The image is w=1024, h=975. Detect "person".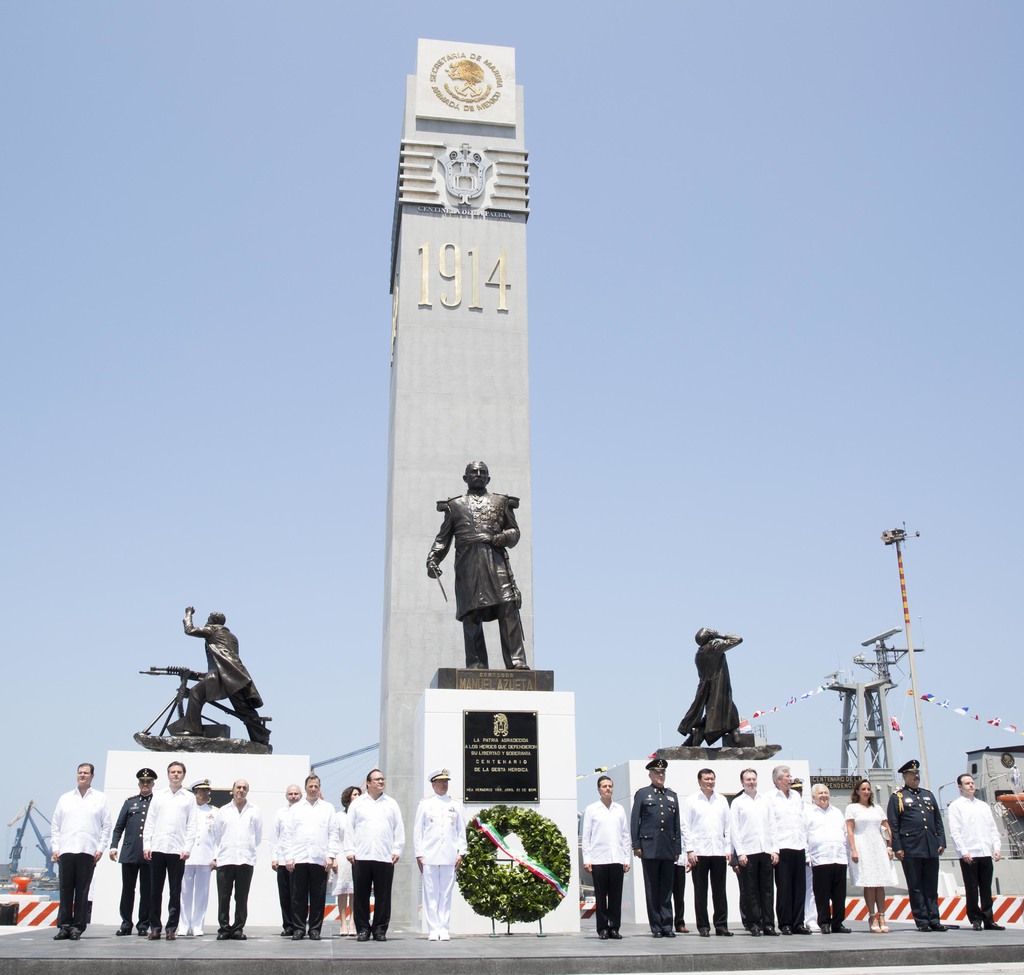
Detection: 761 754 806 928.
